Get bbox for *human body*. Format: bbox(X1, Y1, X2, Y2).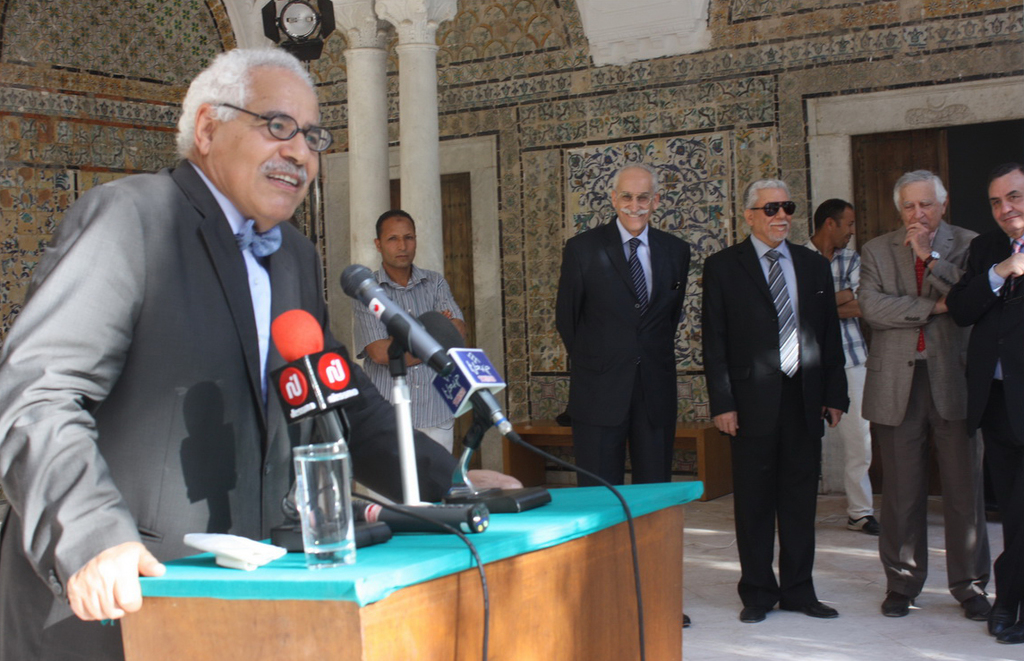
bbox(943, 214, 1023, 650).
